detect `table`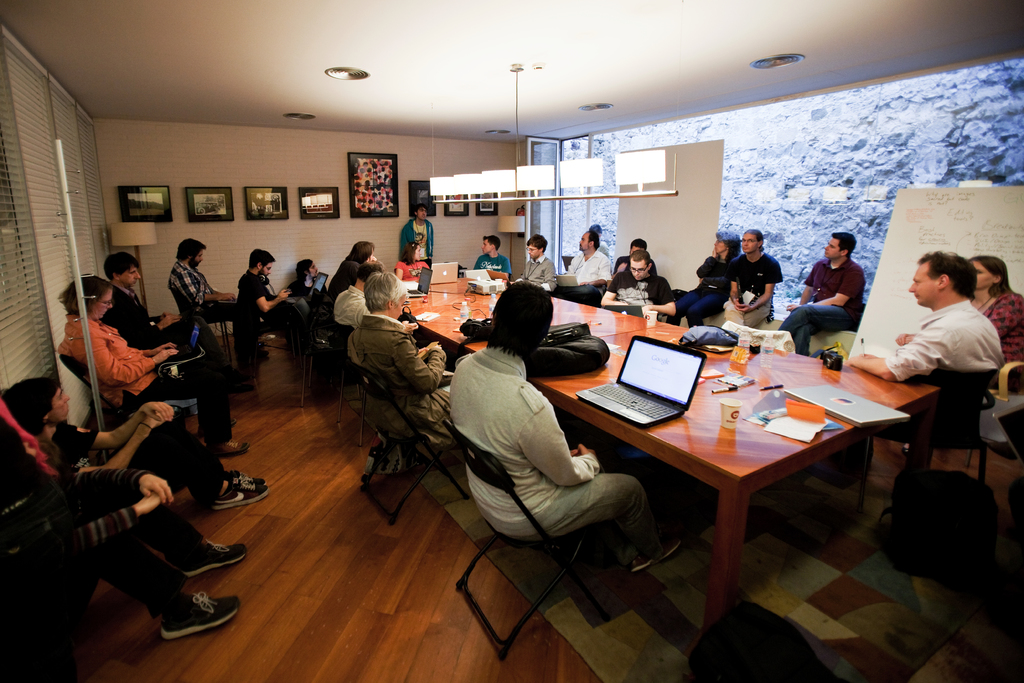
[356,320,931,633]
